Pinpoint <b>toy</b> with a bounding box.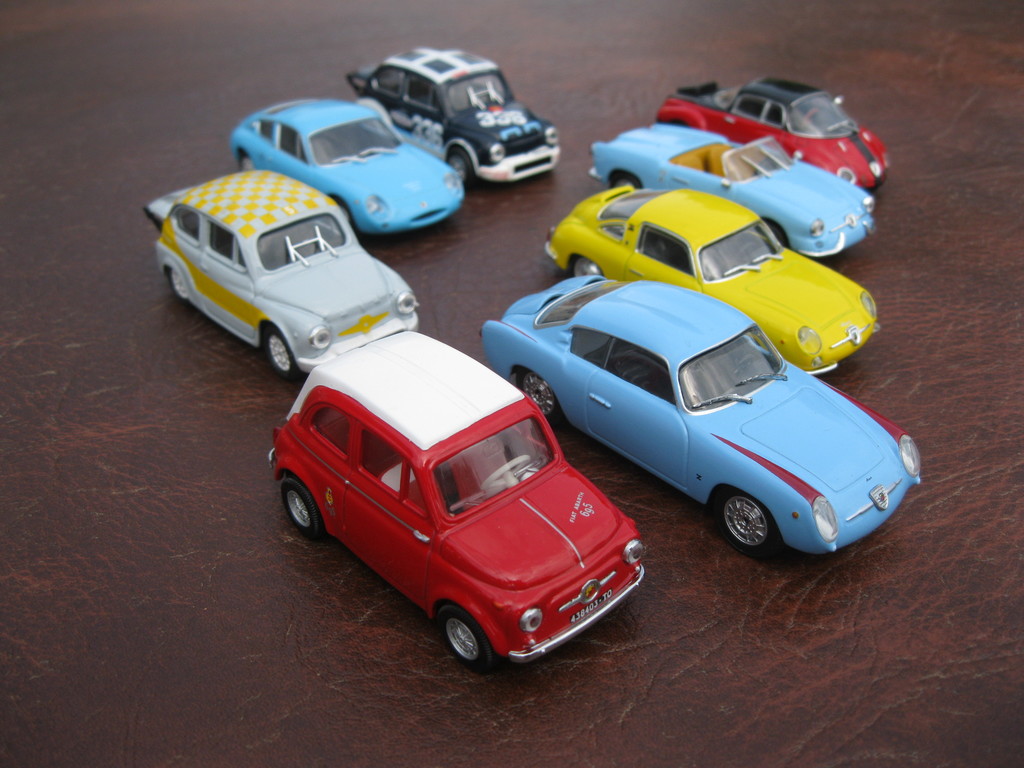
<bbox>539, 183, 880, 376</bbox>.
